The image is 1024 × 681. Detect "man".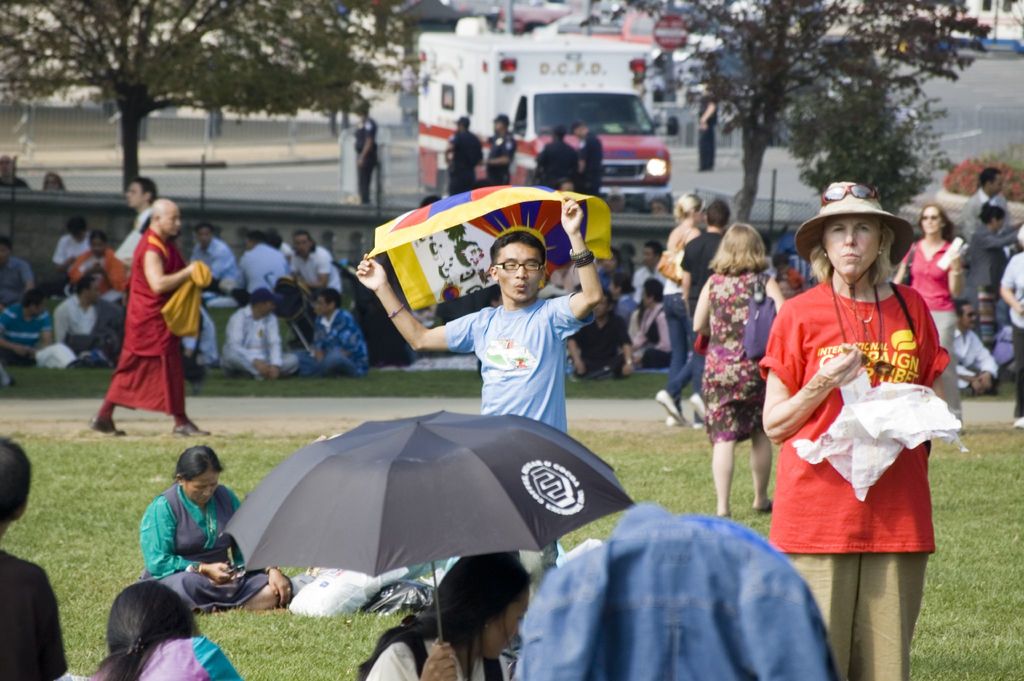
Detection: 954 295 1000 404.
